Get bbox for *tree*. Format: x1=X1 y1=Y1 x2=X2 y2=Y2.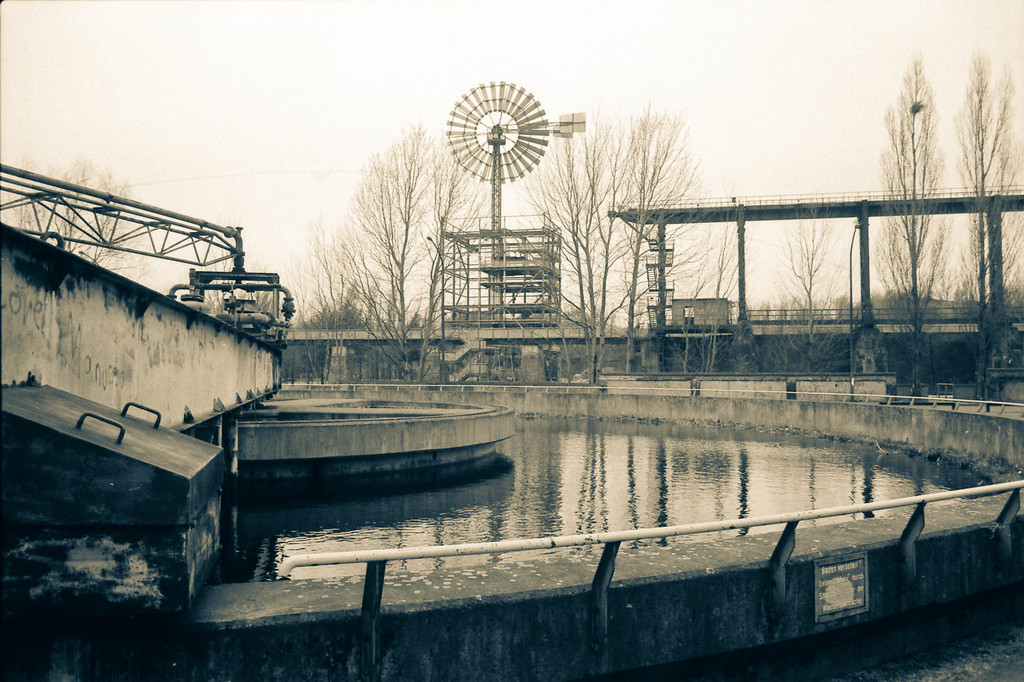
x1=289 y1=209 x2=378 y2=389.
